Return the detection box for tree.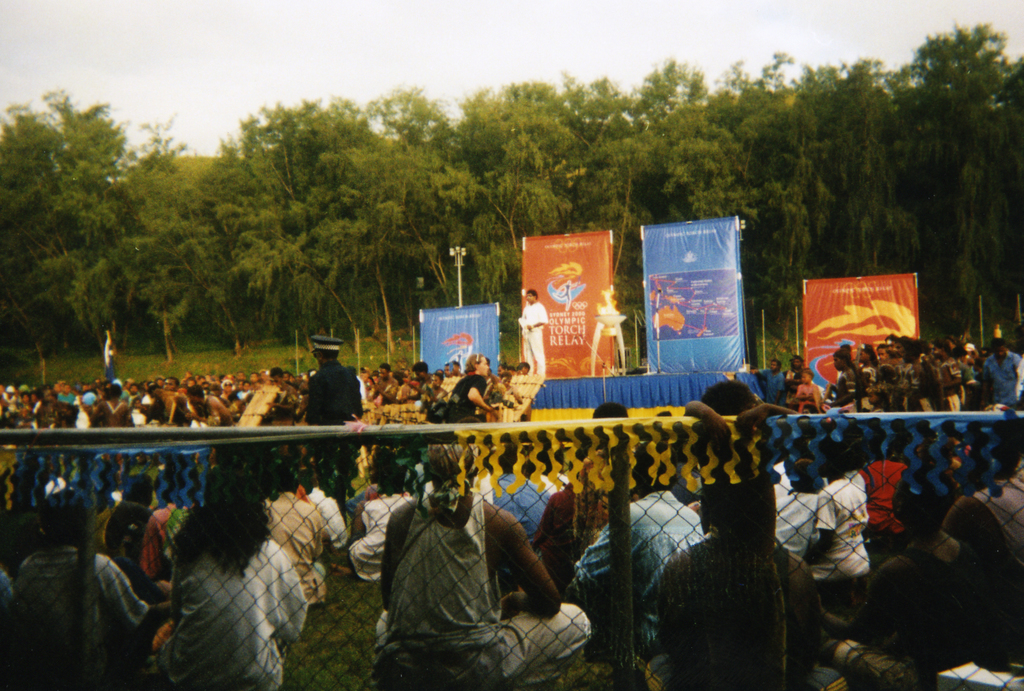
bbox=(902, 13, 1017, 252).
